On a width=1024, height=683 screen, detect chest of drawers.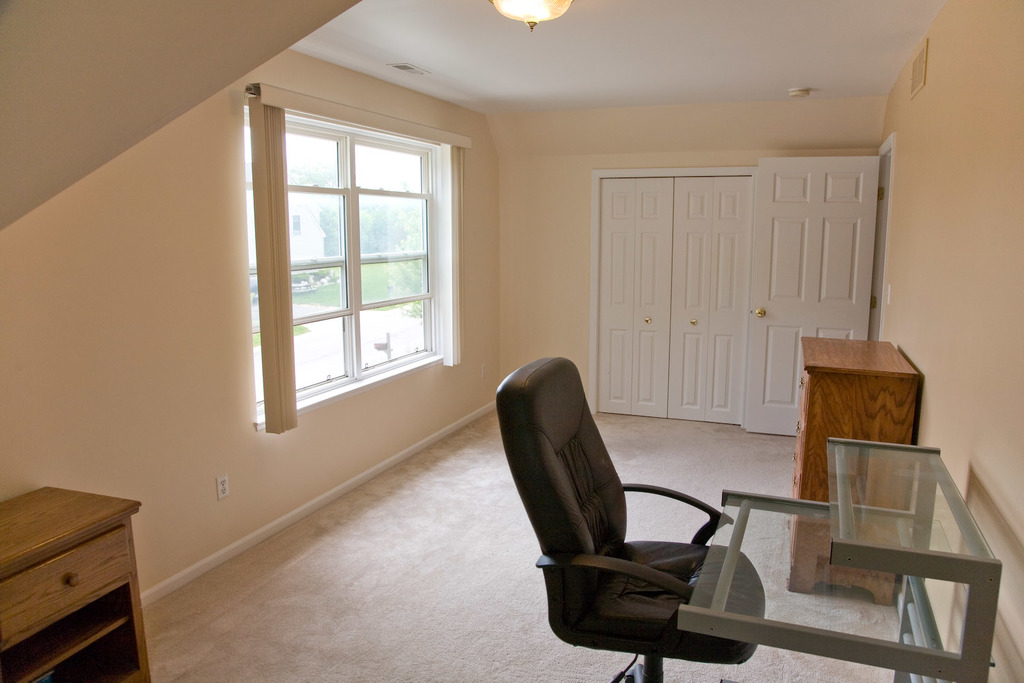
x1=0 y1=485 x2=153 y2=682.
